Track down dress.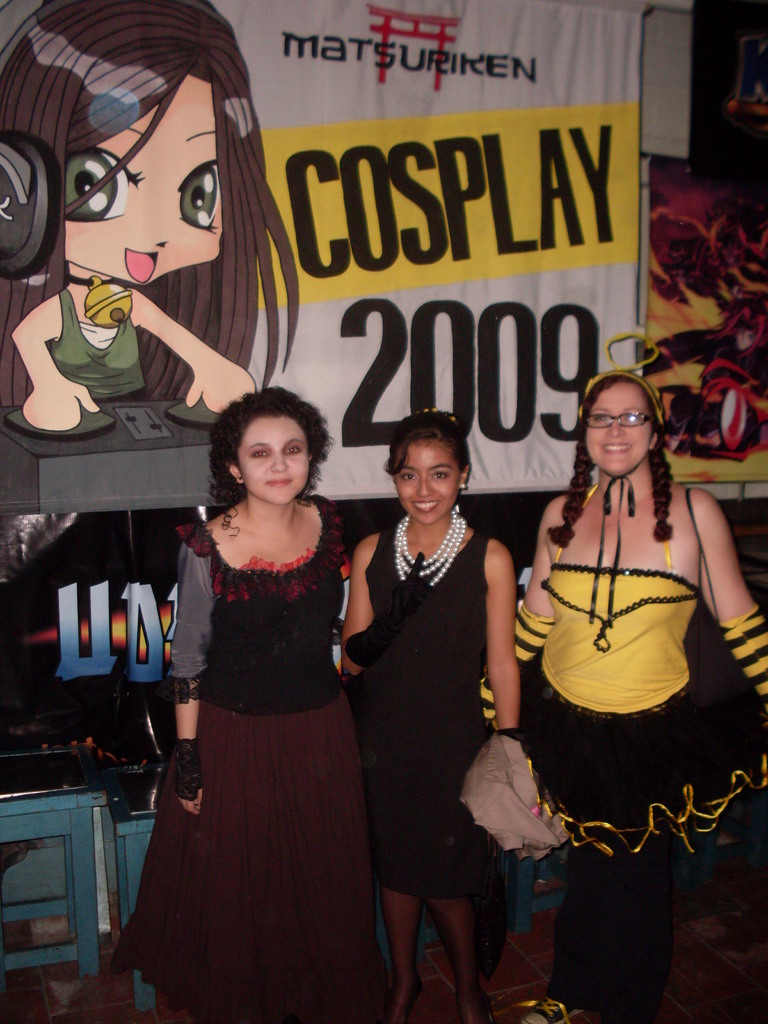
Tracked to 118 506 377 1019.
